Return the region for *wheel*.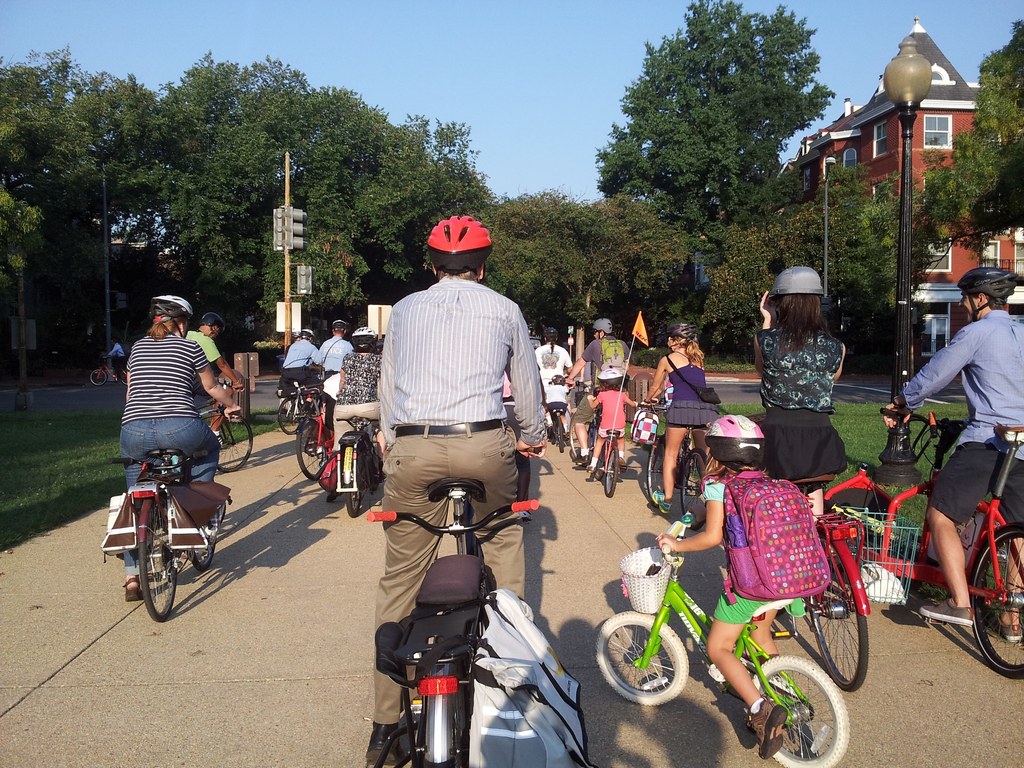
(277, 394, 305, 433).
